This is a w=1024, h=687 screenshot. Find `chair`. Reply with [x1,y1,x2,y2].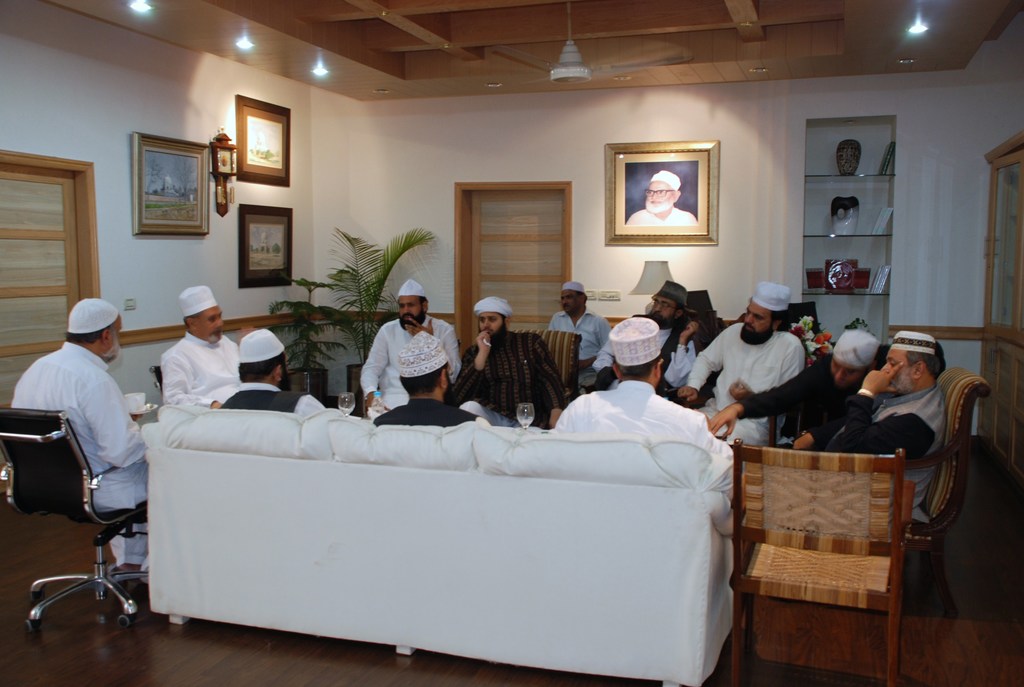
[0,406,152,636].
